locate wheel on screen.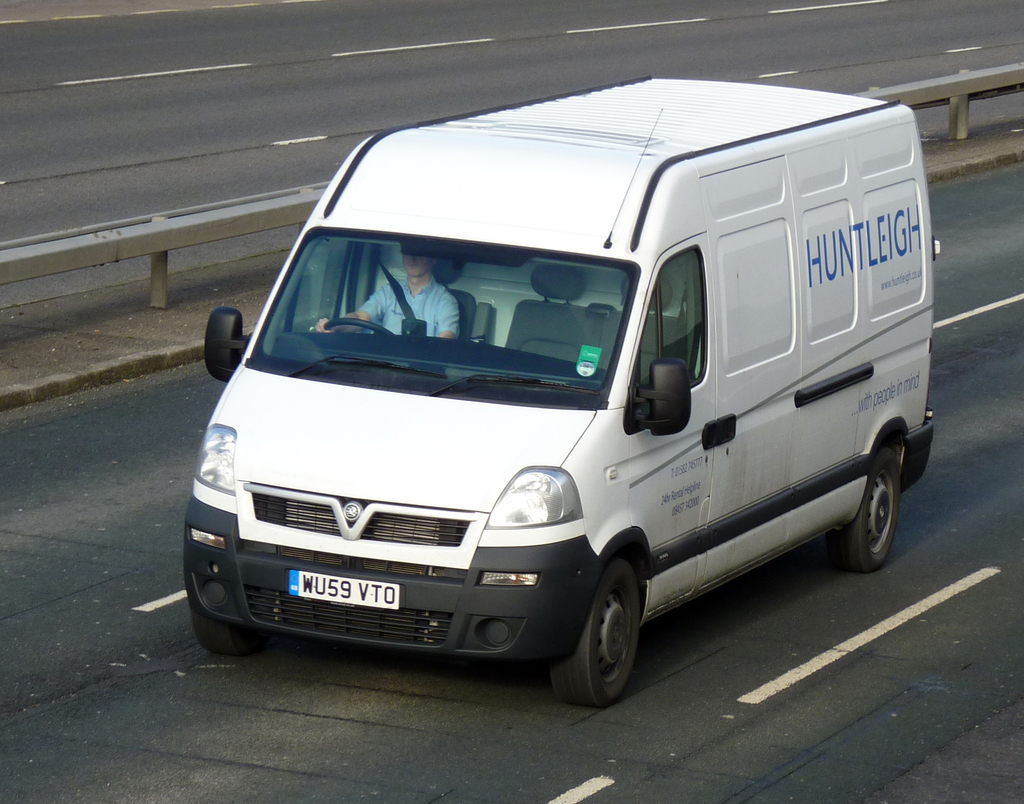
On screen at {"x1": 828, "y1": 449, "x2": 902, "y2": 565}.
